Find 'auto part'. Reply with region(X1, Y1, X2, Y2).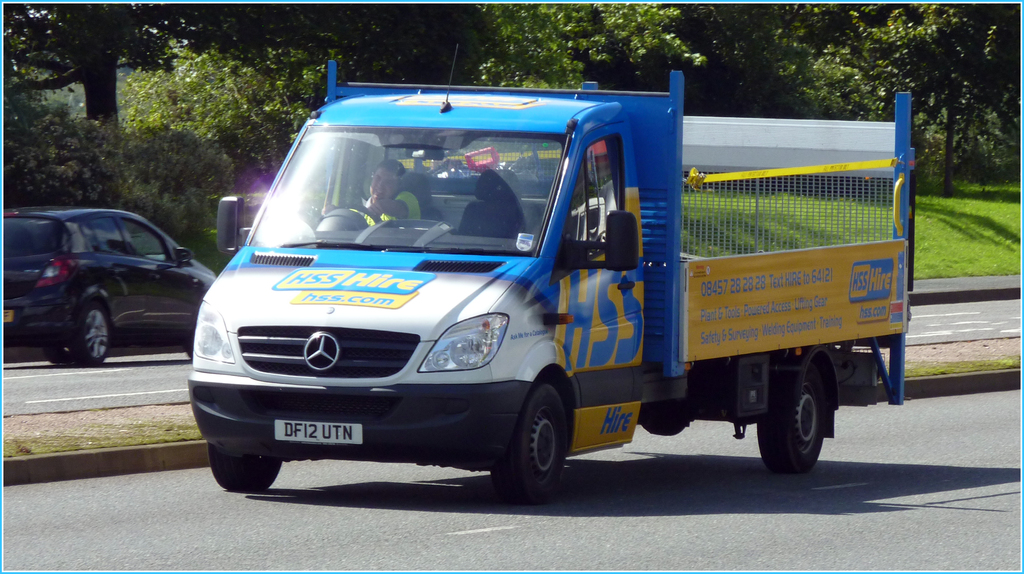
region(120, 215, 168, 261).
